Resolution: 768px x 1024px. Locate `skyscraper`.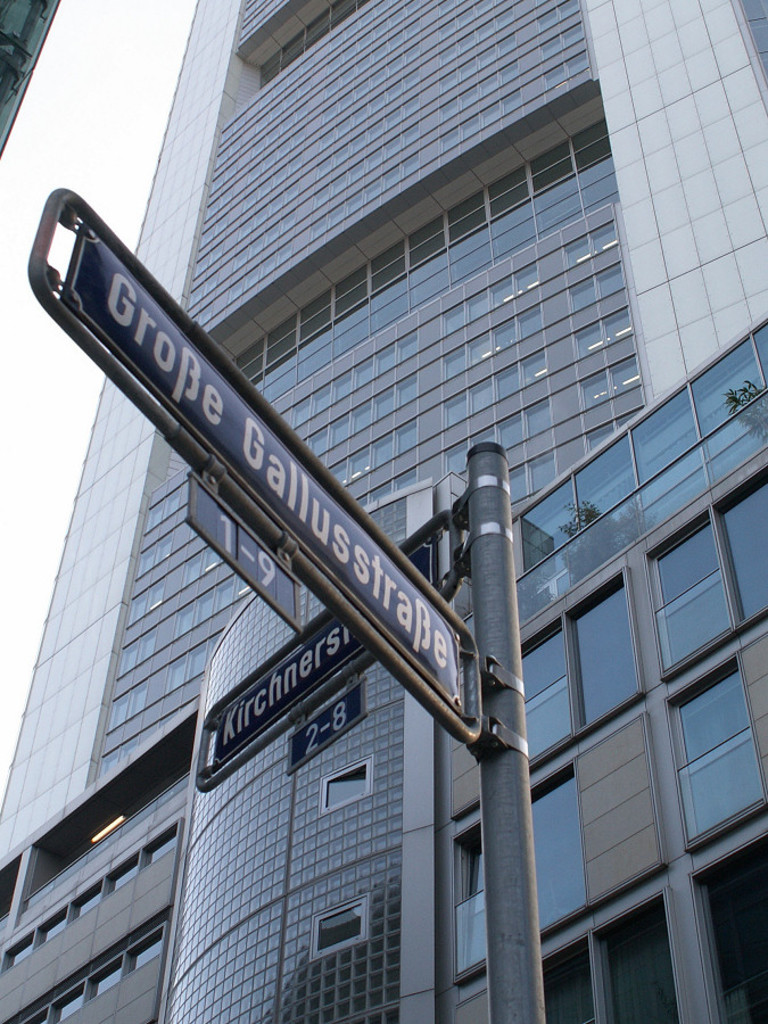
(x1=0, y1=0, x2=767, y2=1023).
